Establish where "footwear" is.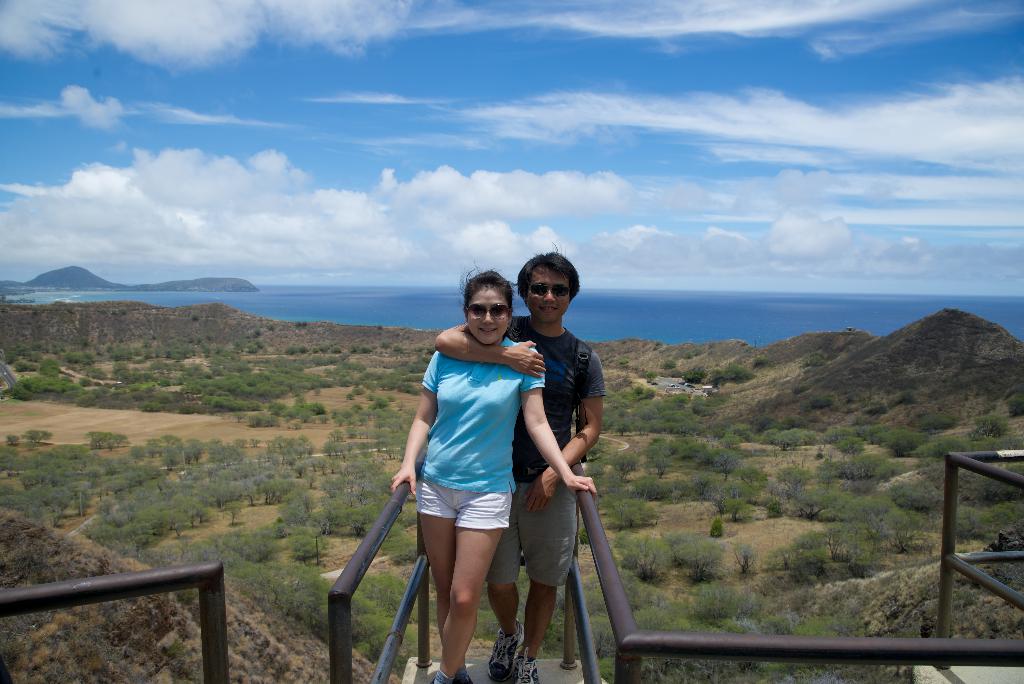
Established at (x1=485, y1=619, x2=525, y2=683).
